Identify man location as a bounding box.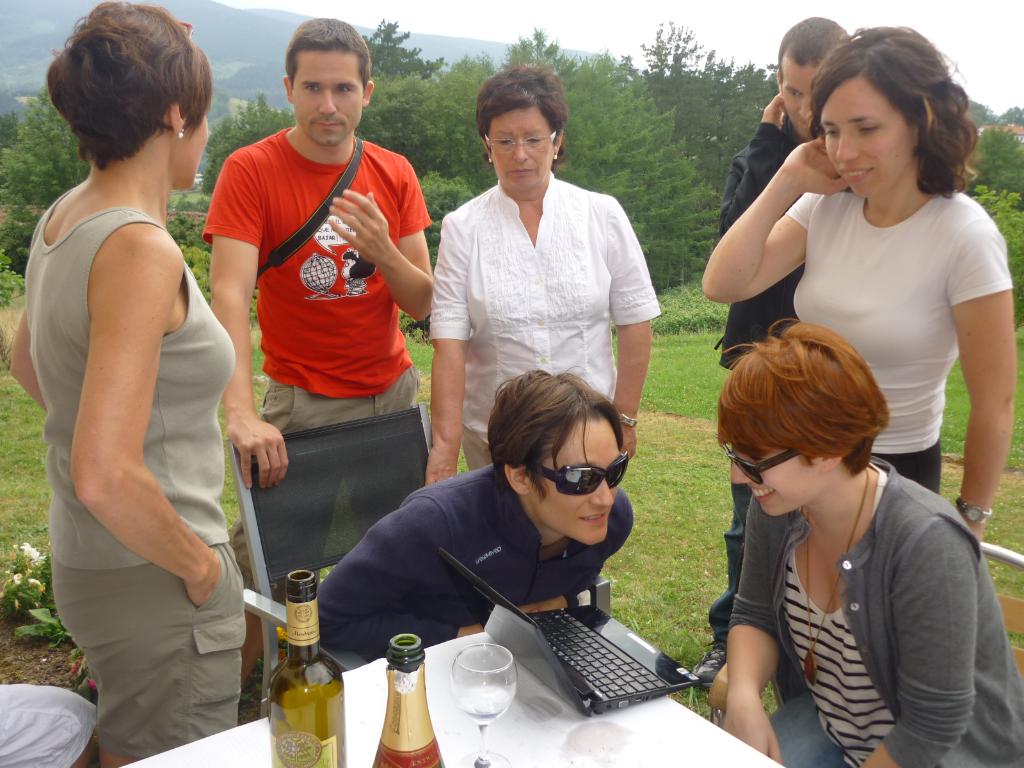
detection(189, 50, 447, 664).
